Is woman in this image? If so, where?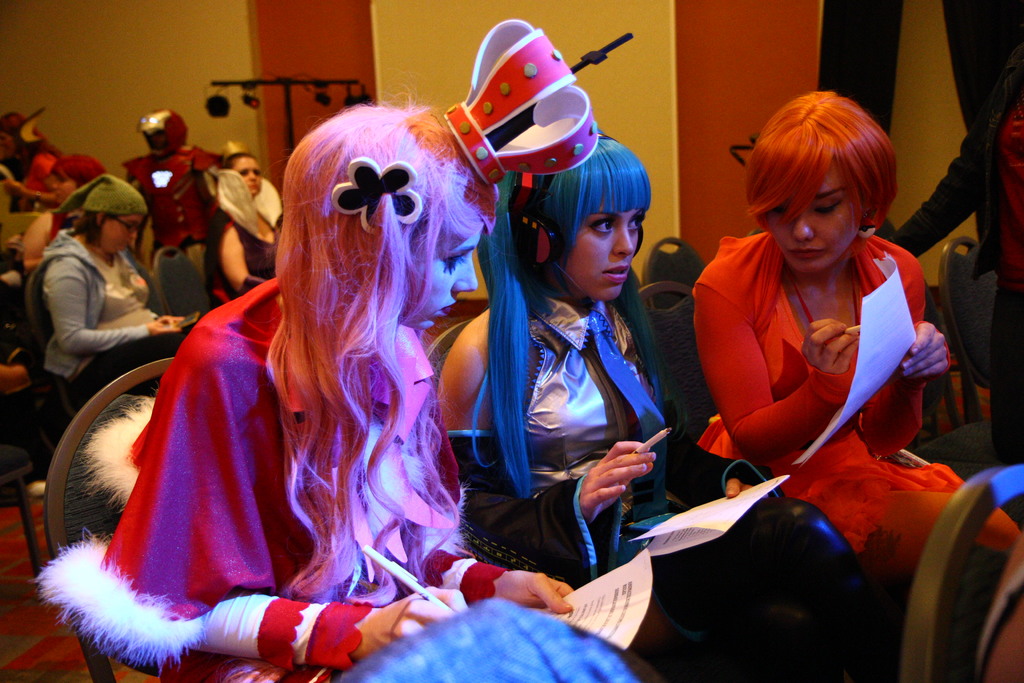
Yes, at 214 153 283 291.
